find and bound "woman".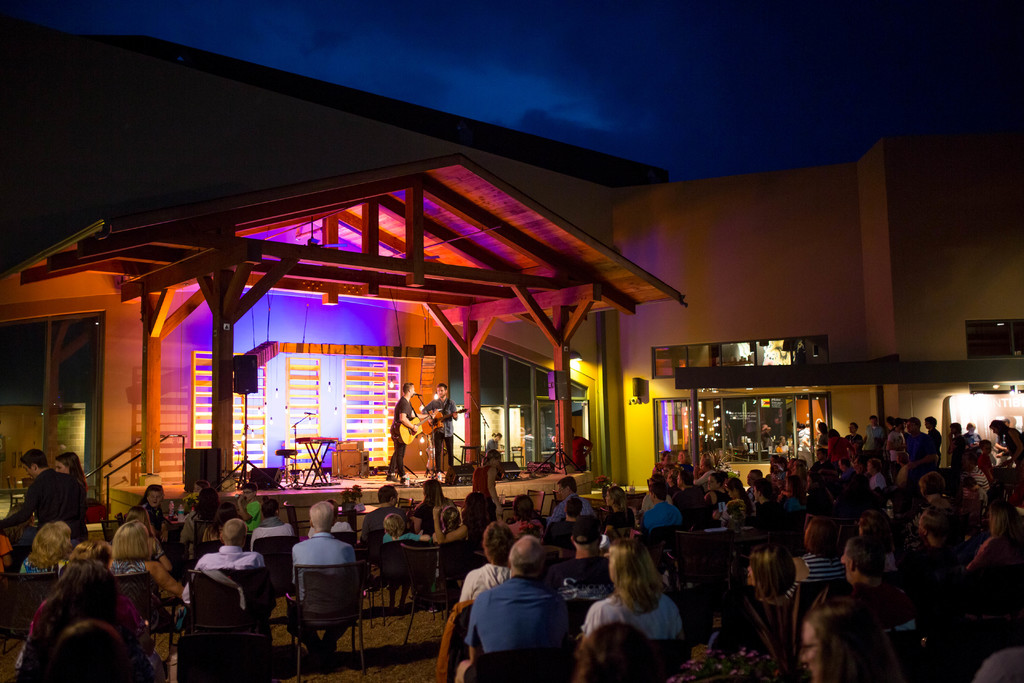
Bound: 183 483 228 549.
